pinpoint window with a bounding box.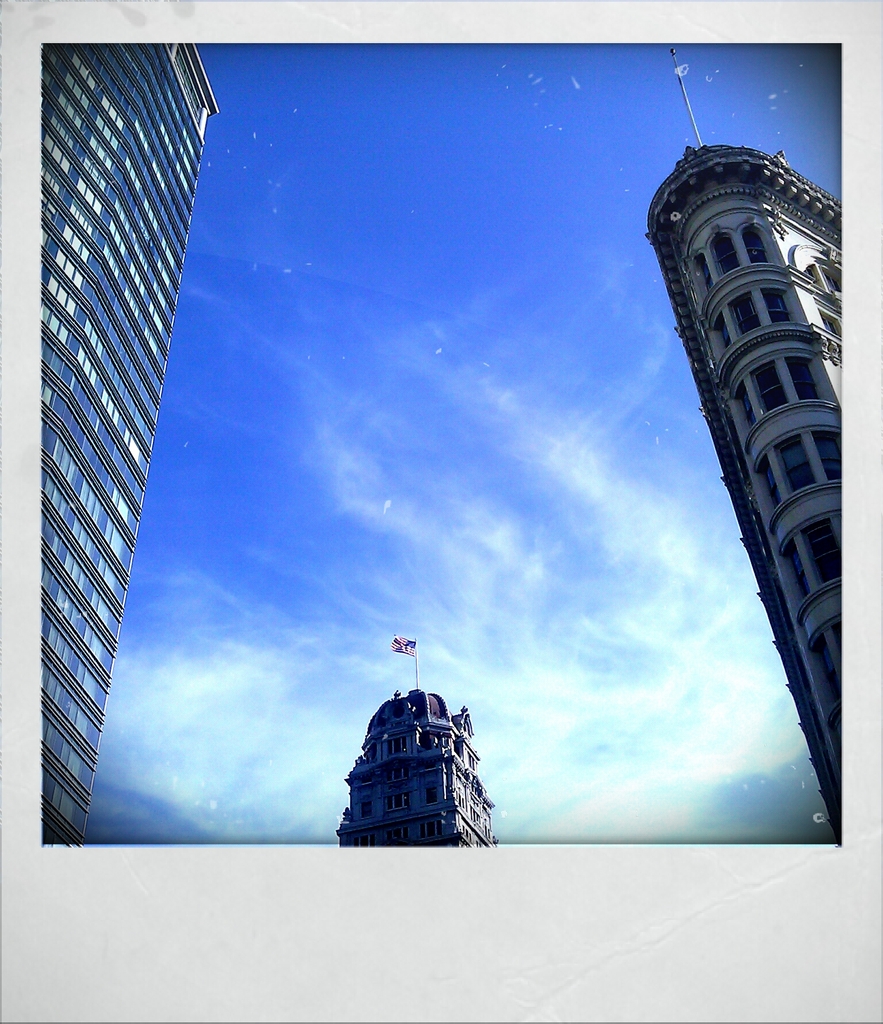
select_region(772, 436, 814, 499).
